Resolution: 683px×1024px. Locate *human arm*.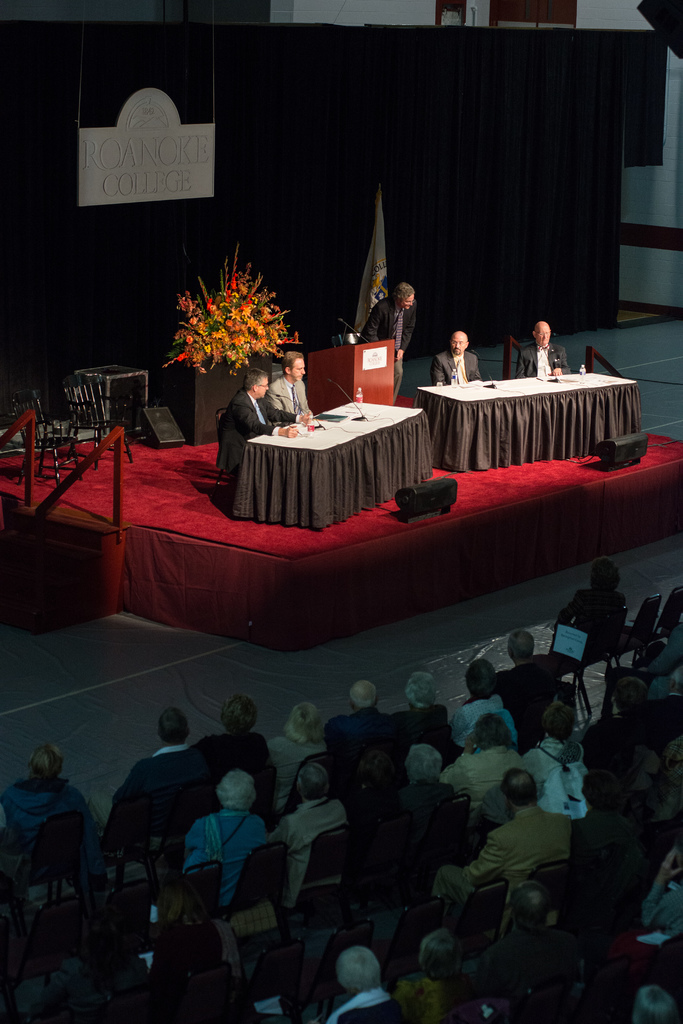
bbox=(243, 405, 298, 438).
